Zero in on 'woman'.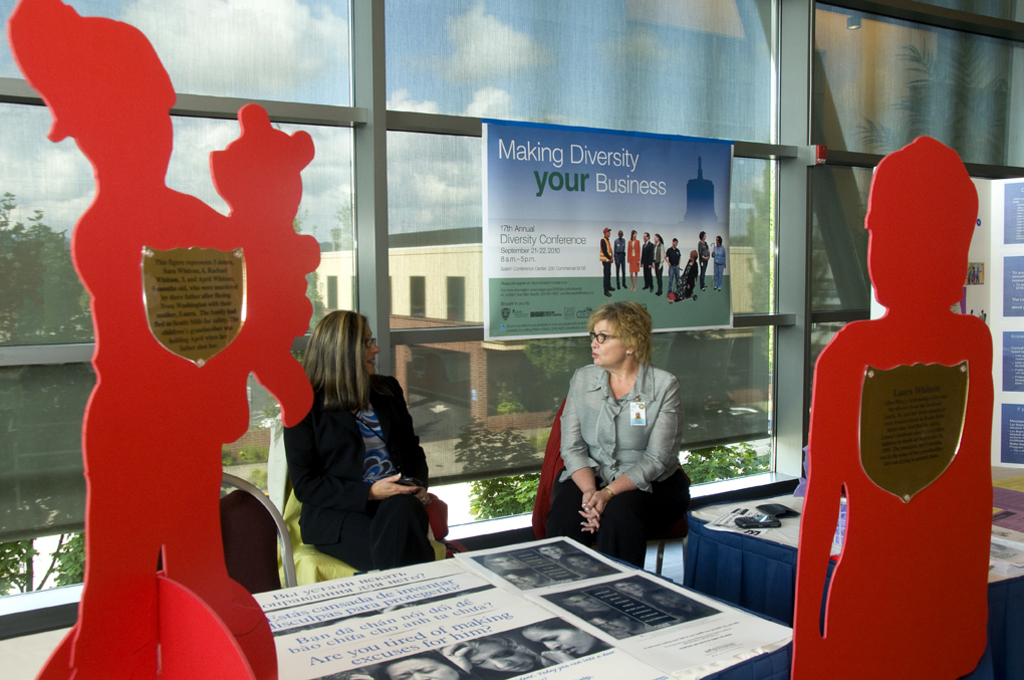
Zeroed in: <bbox>628, 230, 635, 289</bbox>.
